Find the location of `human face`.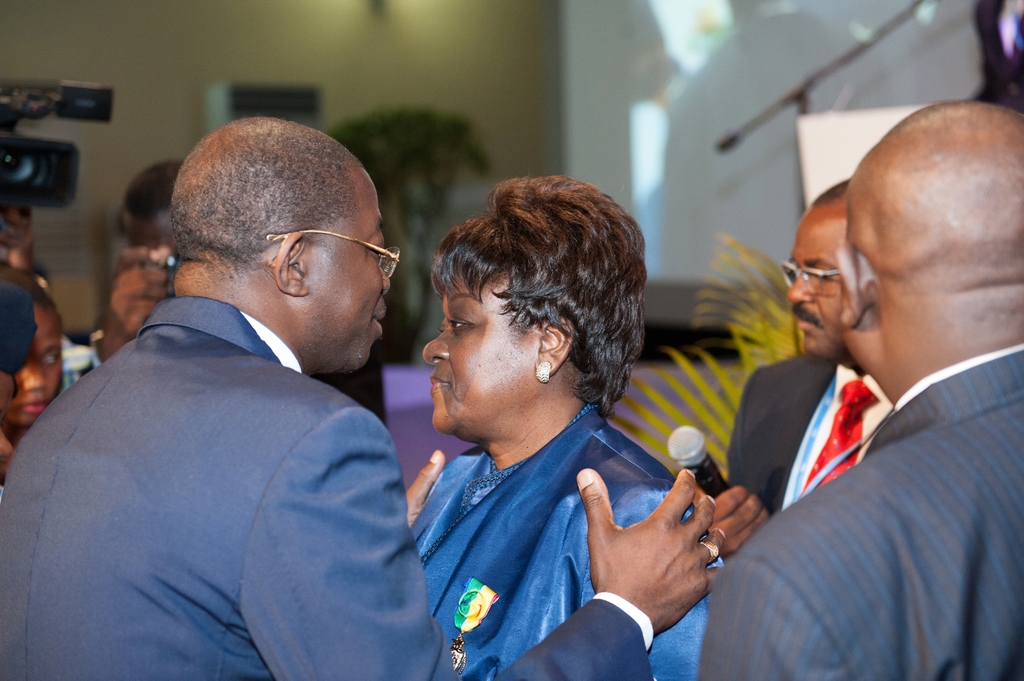
Location: BBox(422, 260, 540, 440).
